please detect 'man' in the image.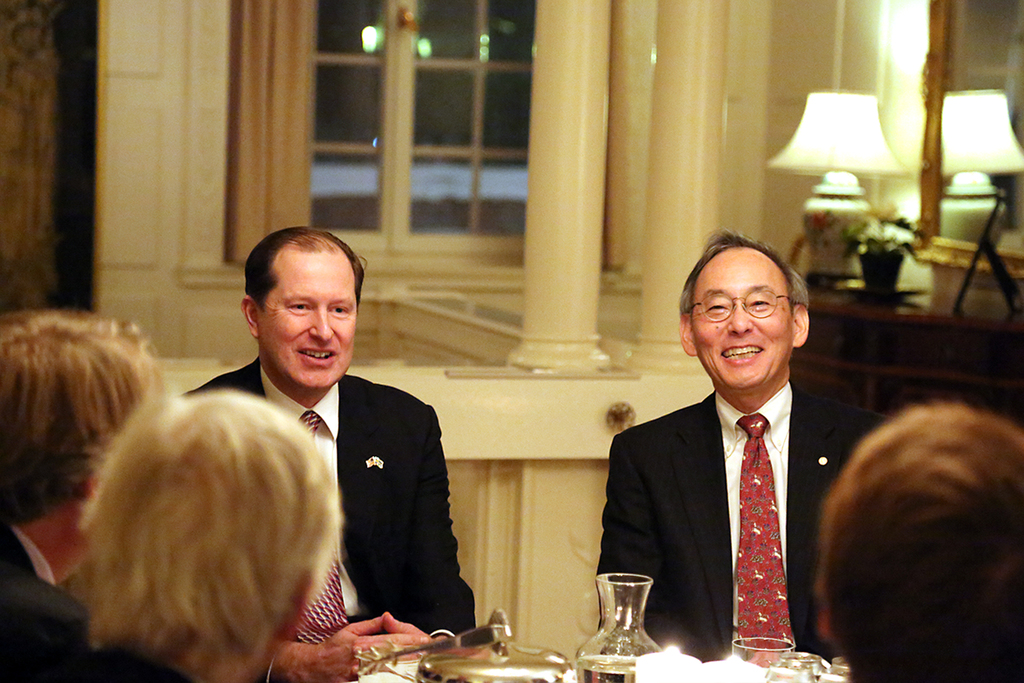
<box>0,300,174,682</box>.
